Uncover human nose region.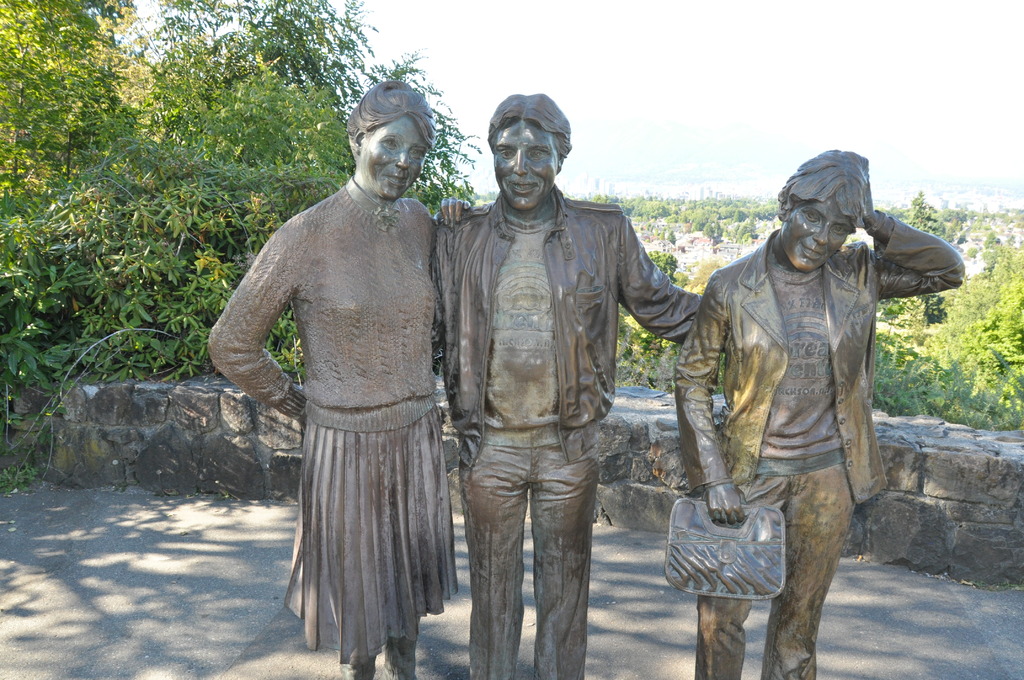
Uncovered: box=[810, 224, 831, 247].
